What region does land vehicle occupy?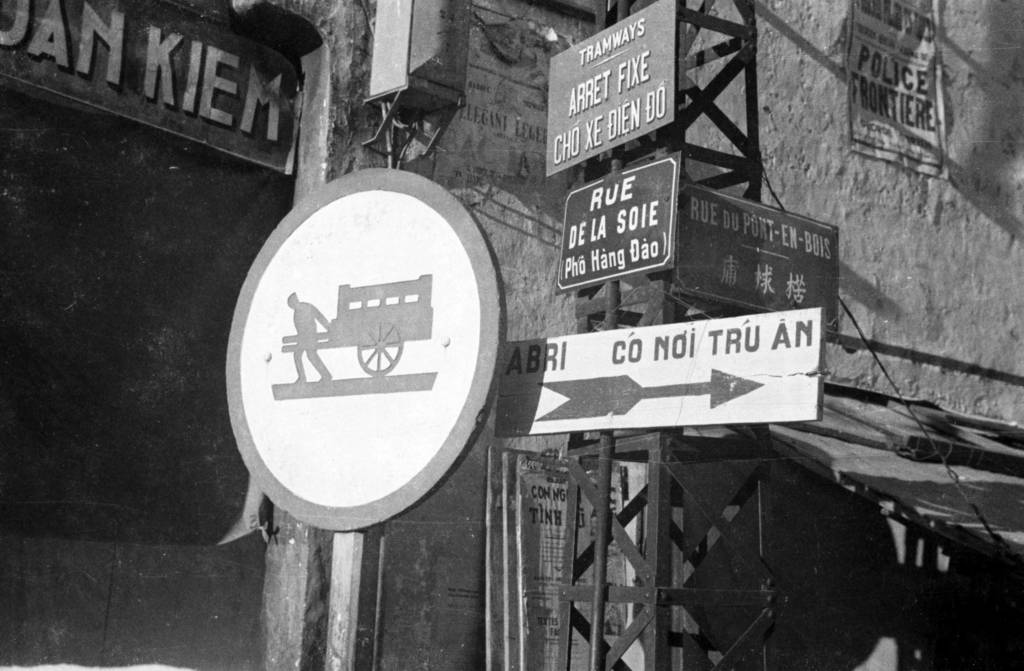
(280,281,436,376).
